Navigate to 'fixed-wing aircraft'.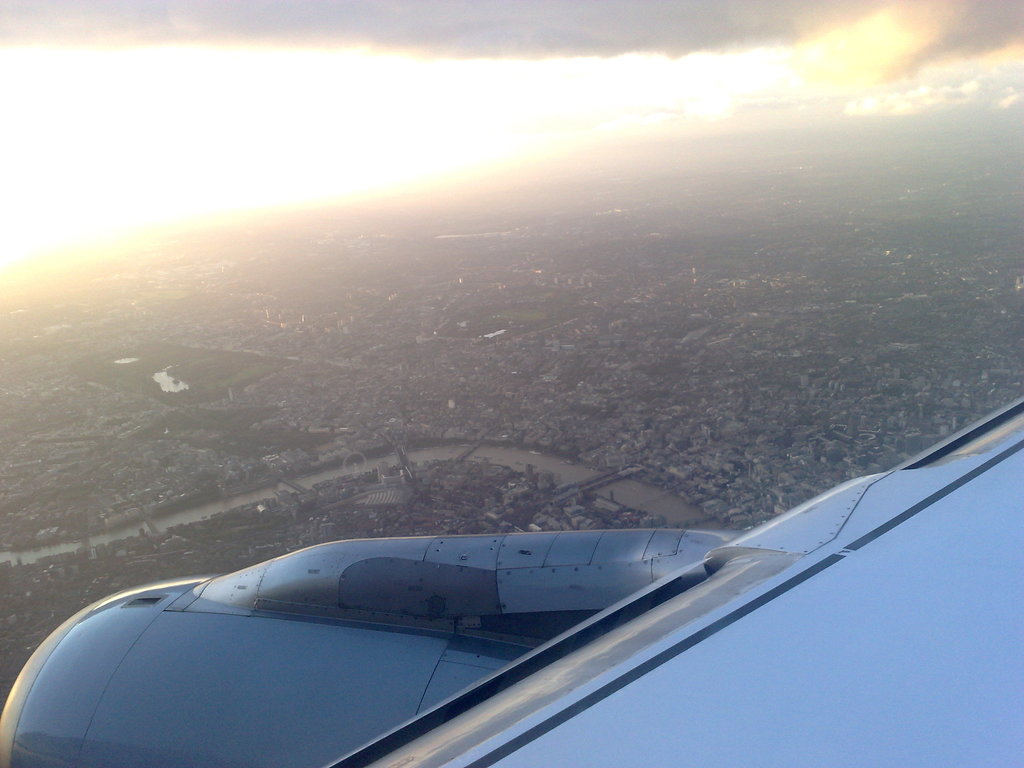
Navigation target: select_region(1, 386, 1022, 765).
